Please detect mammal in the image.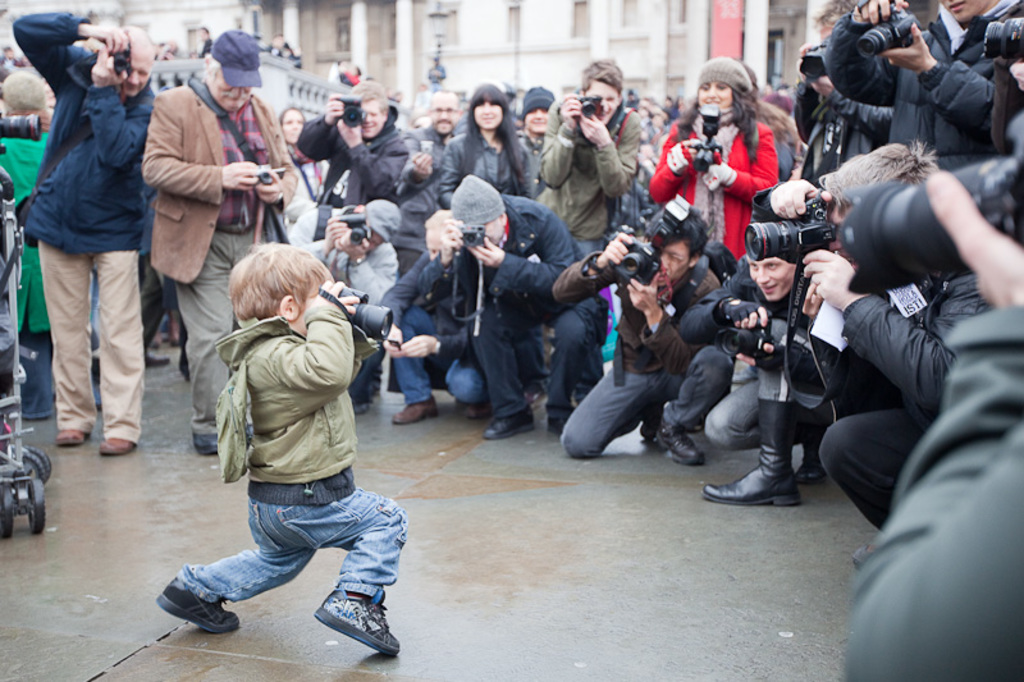
678/239/861/508.
